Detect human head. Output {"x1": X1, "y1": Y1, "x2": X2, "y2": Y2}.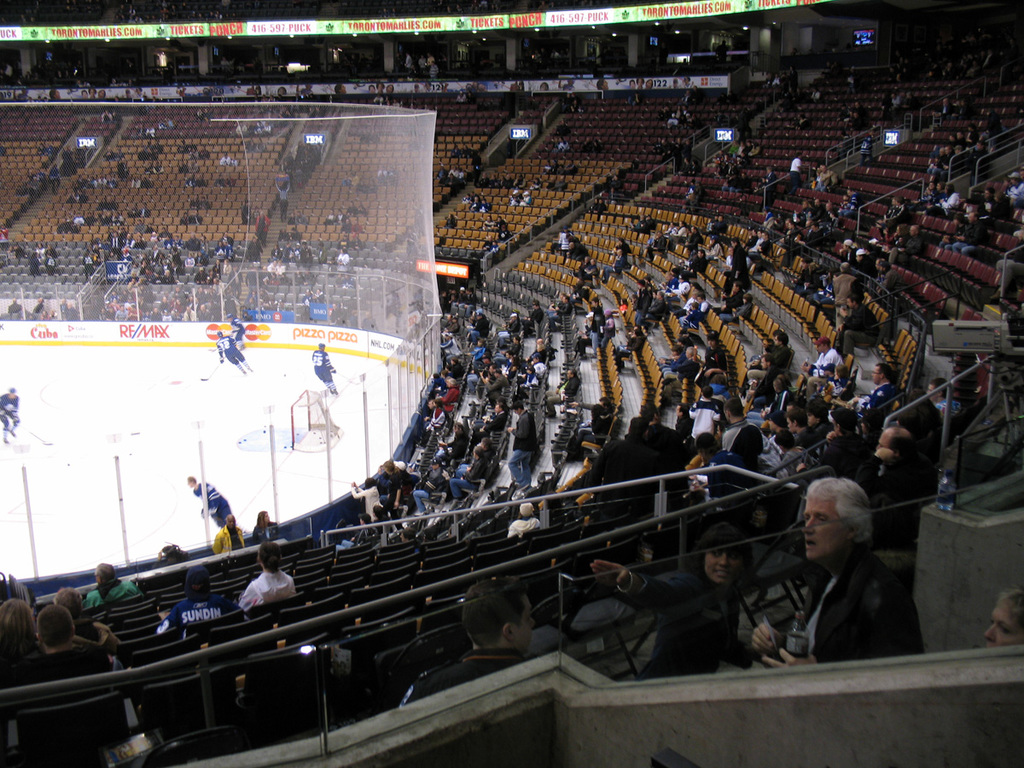
{"x1": 796, "y1": 489, "x2": 885, "y2": 576}.
